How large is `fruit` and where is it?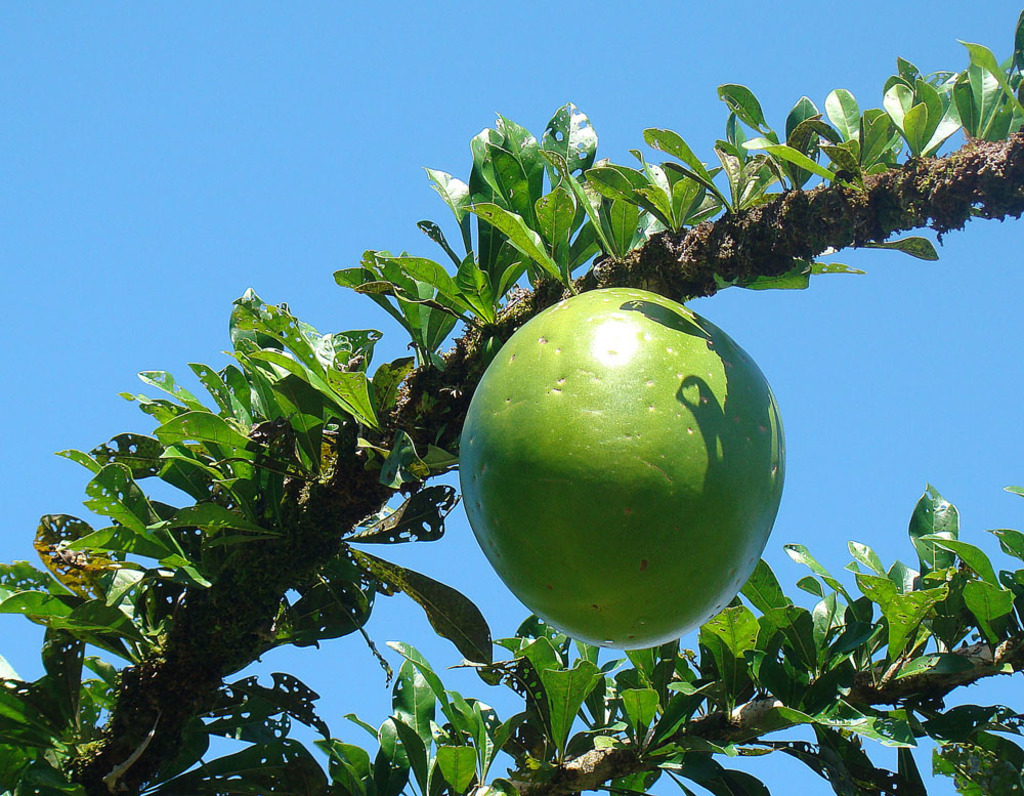
Bounding box: [x1=467, y1=279, x2=778, y2=659].
